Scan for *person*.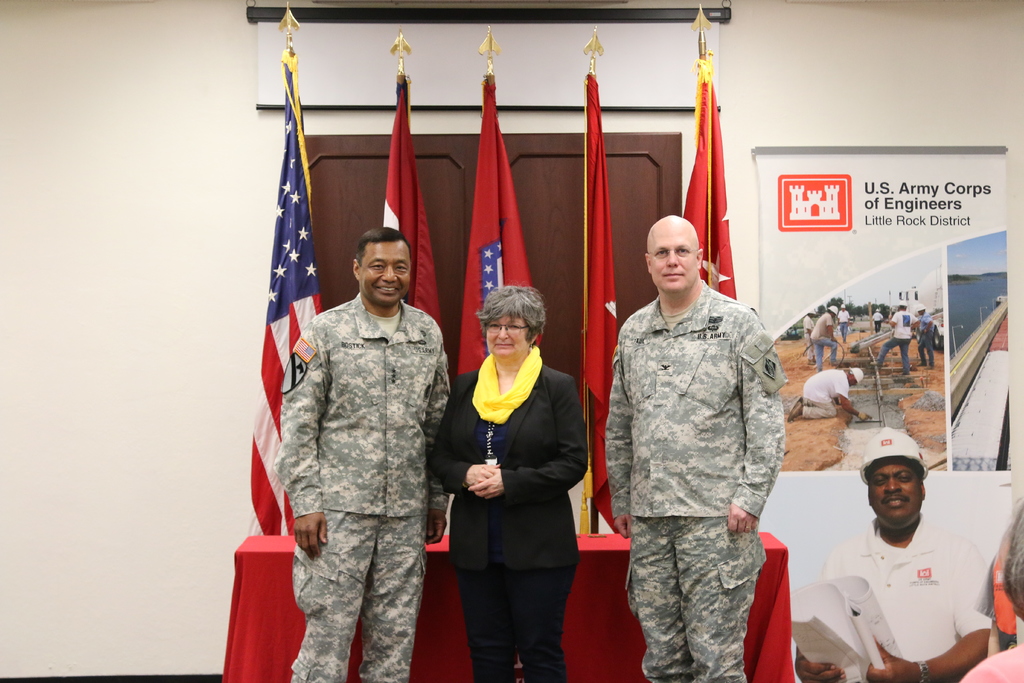
Scan result: {"x1": 278, "y1": 229, "x2": 450, "y2": 682}.
